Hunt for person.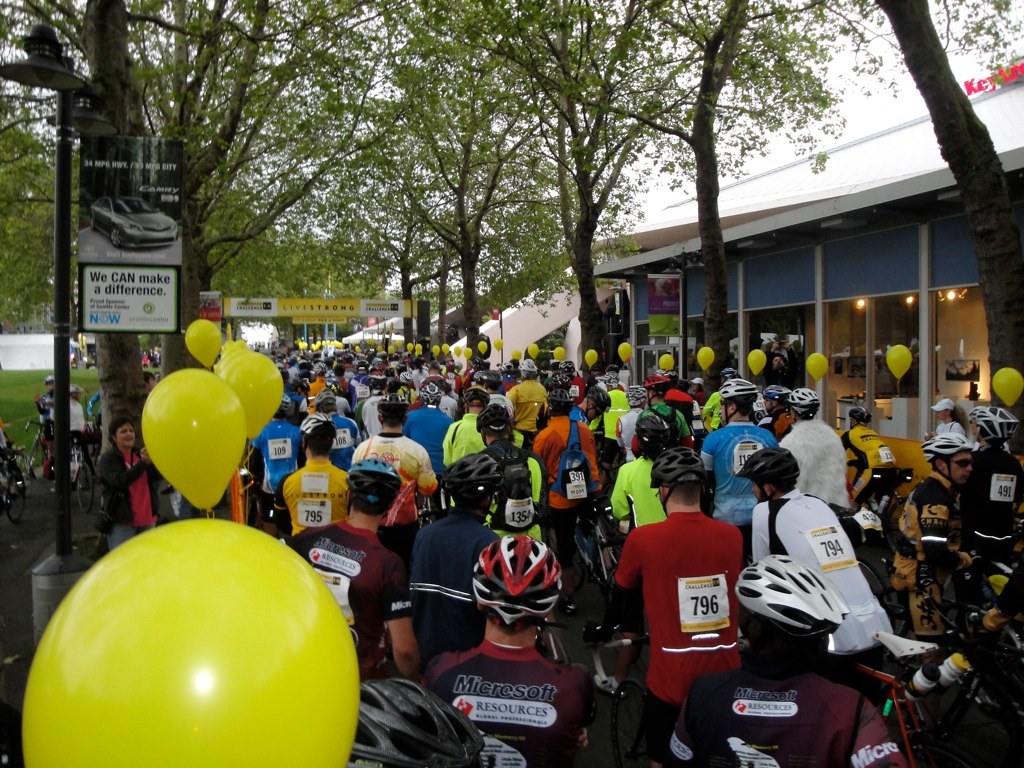
Hunted down at {"left": 620, "top": 479, "right": 748, "bottom": 710}.
